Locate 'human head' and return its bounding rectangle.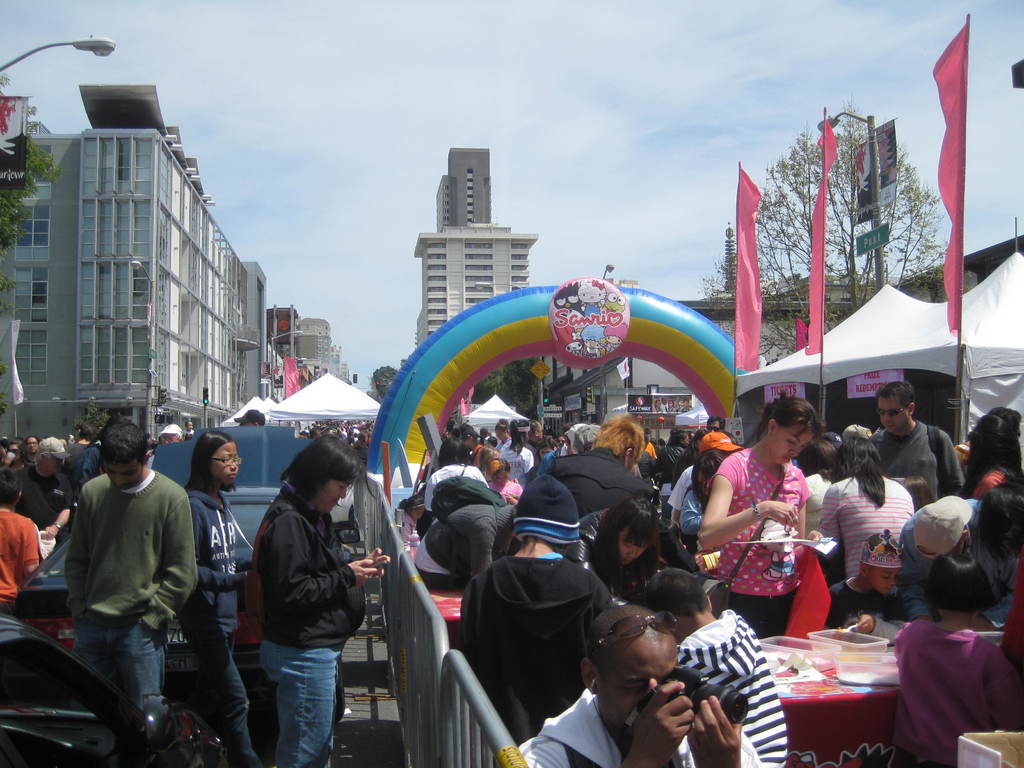
[705,417,724,433].
